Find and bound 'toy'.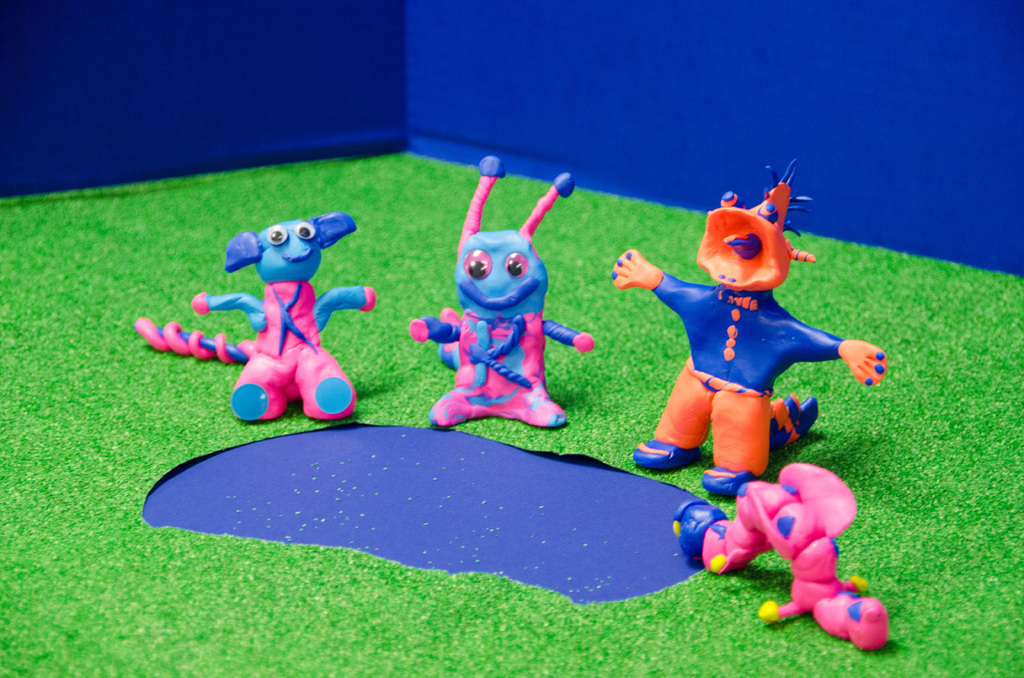
Bound: x1=670, y1=459, x2=888, y2=650.
